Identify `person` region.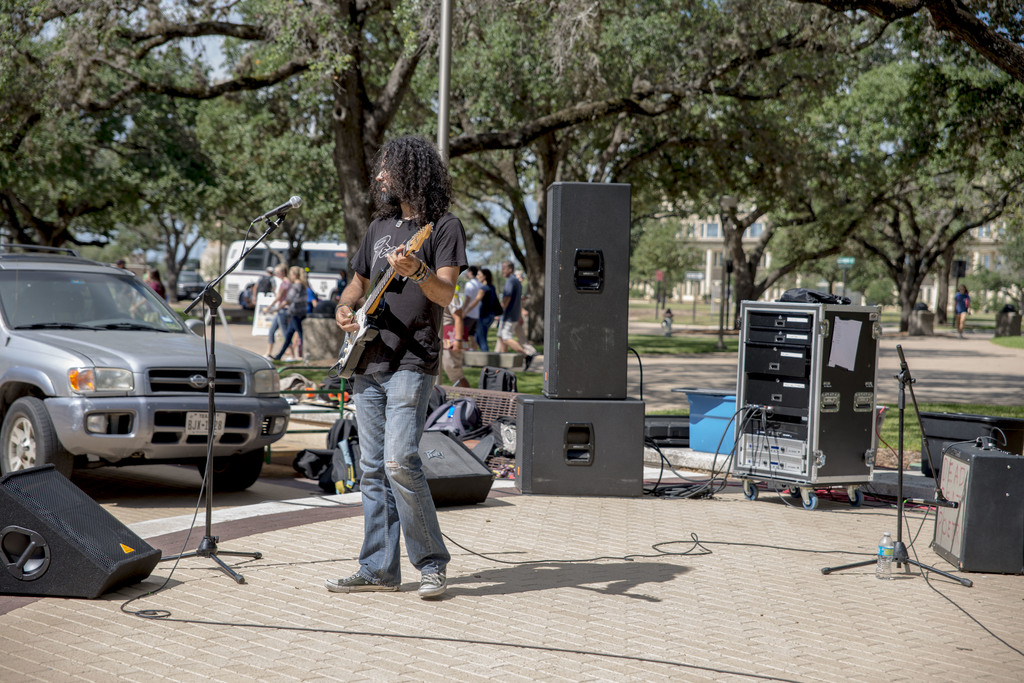
Region: (x1=143, y1=270, x2=164, y2=299).
